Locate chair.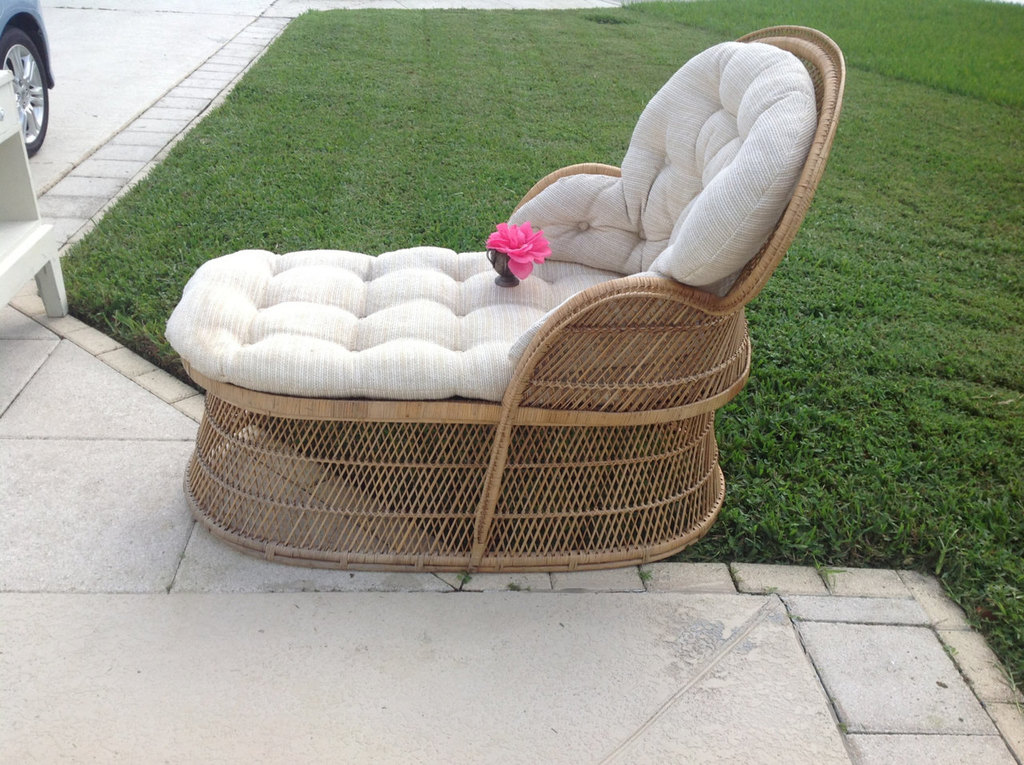
Bounding box: (164, 21, 846, 576).
